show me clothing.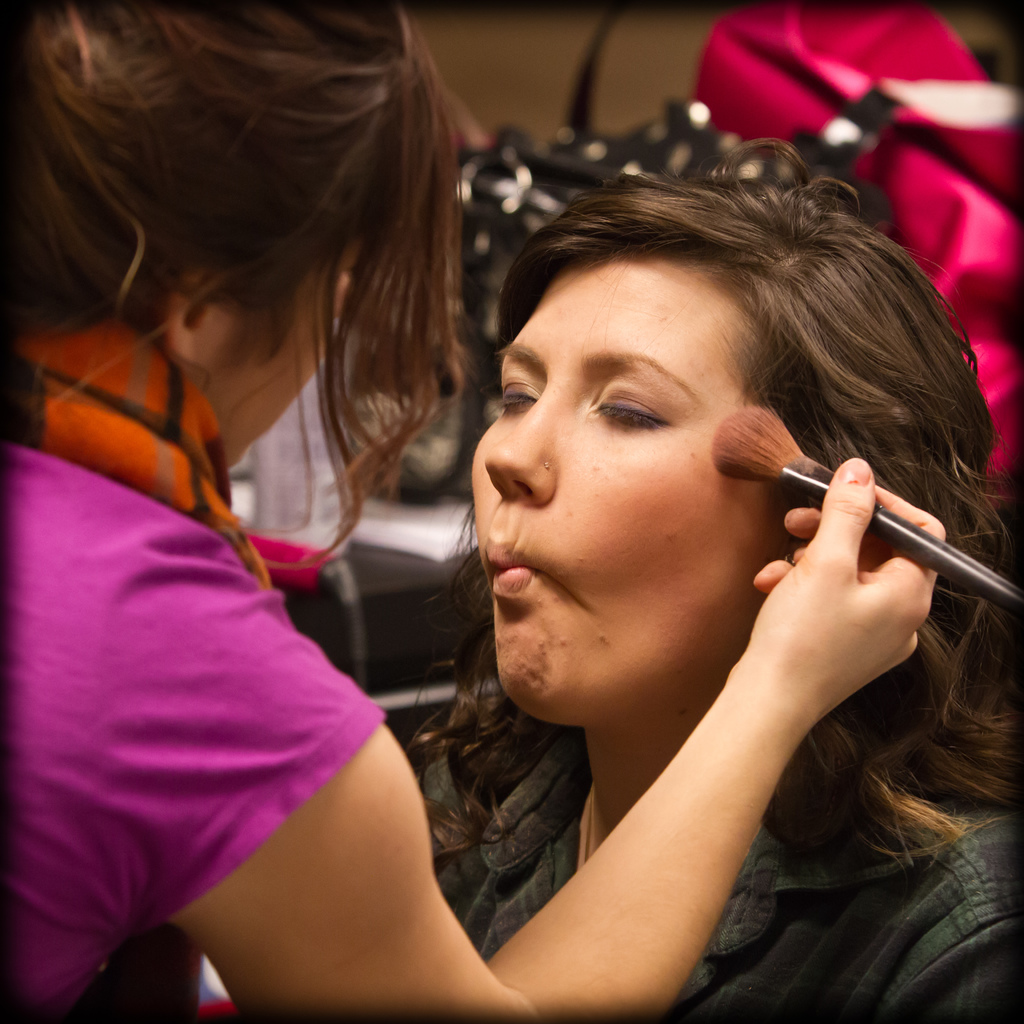
clothing is here: [left=41, top=273, right=472, bottom=991].
